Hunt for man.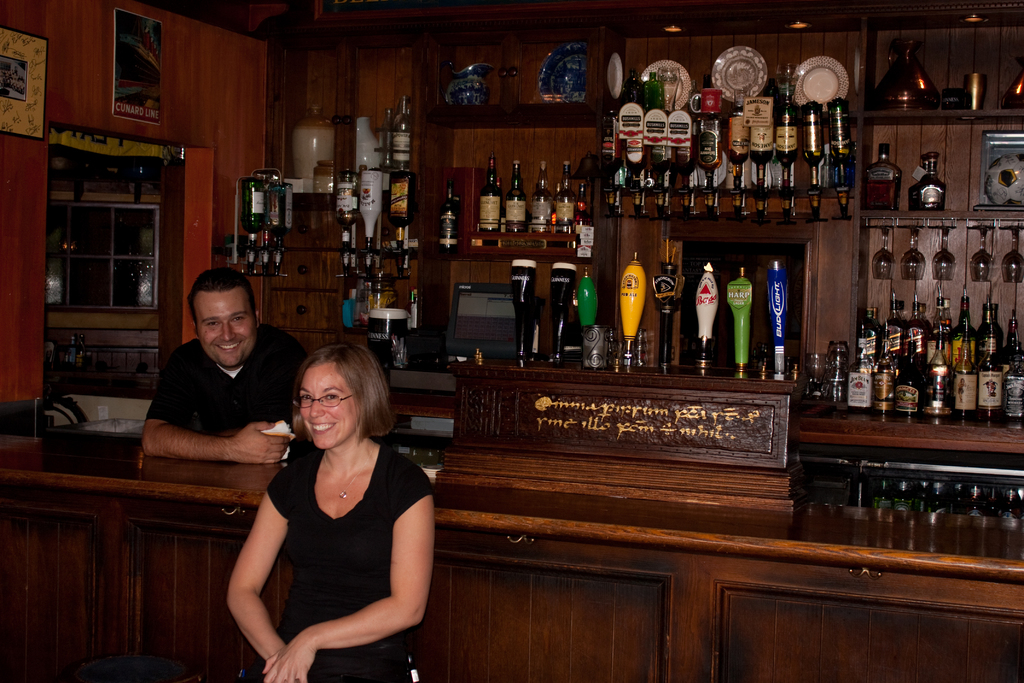
Hunted down at select_region(131, 269, 300, 510).
